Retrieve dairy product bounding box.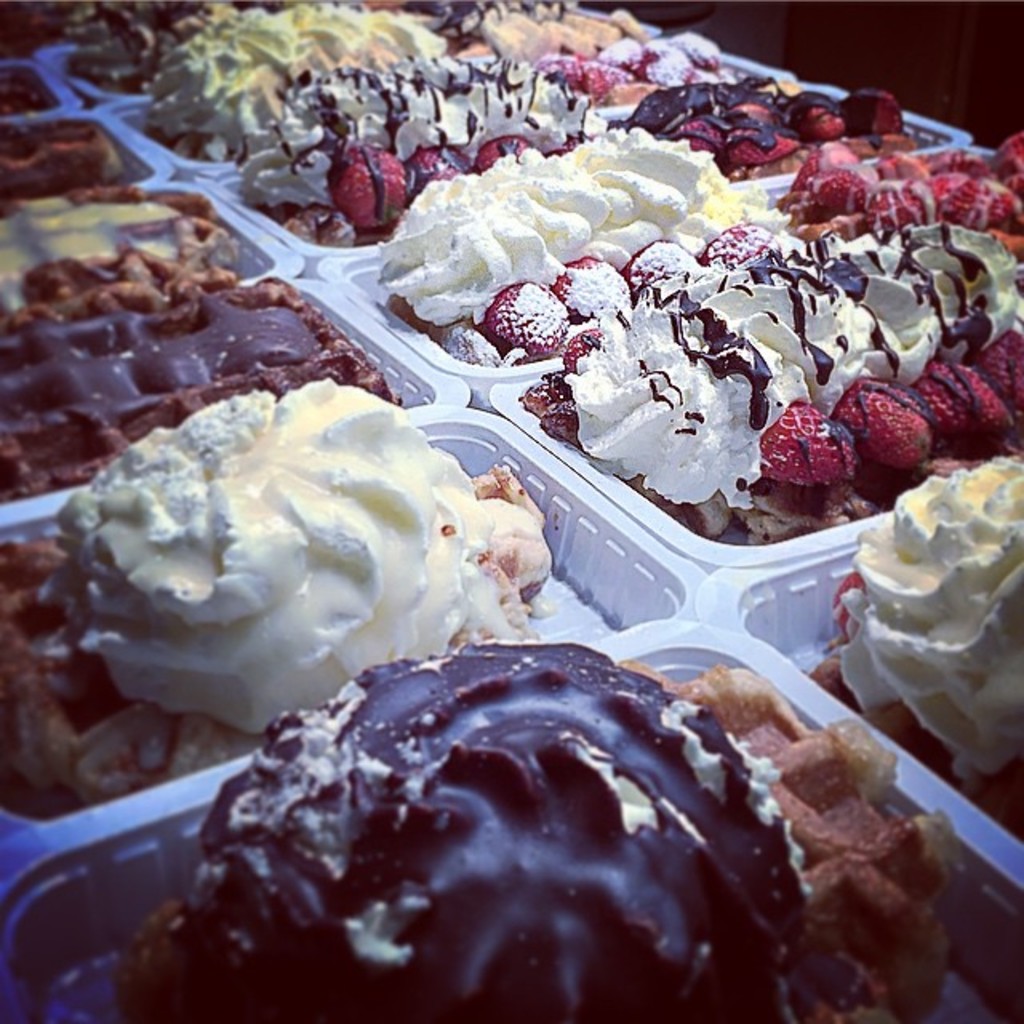
Bounding box: <bbox>627, 82, 918, 186</bbox>.
